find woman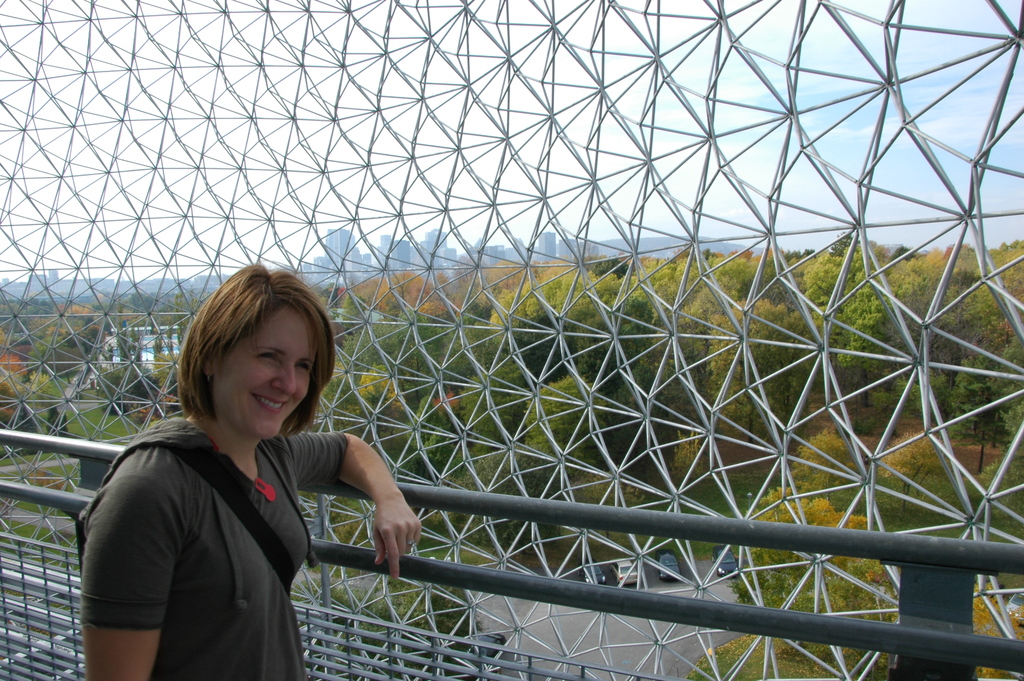
<bbox>72, 262, 396, 680</bbox>
